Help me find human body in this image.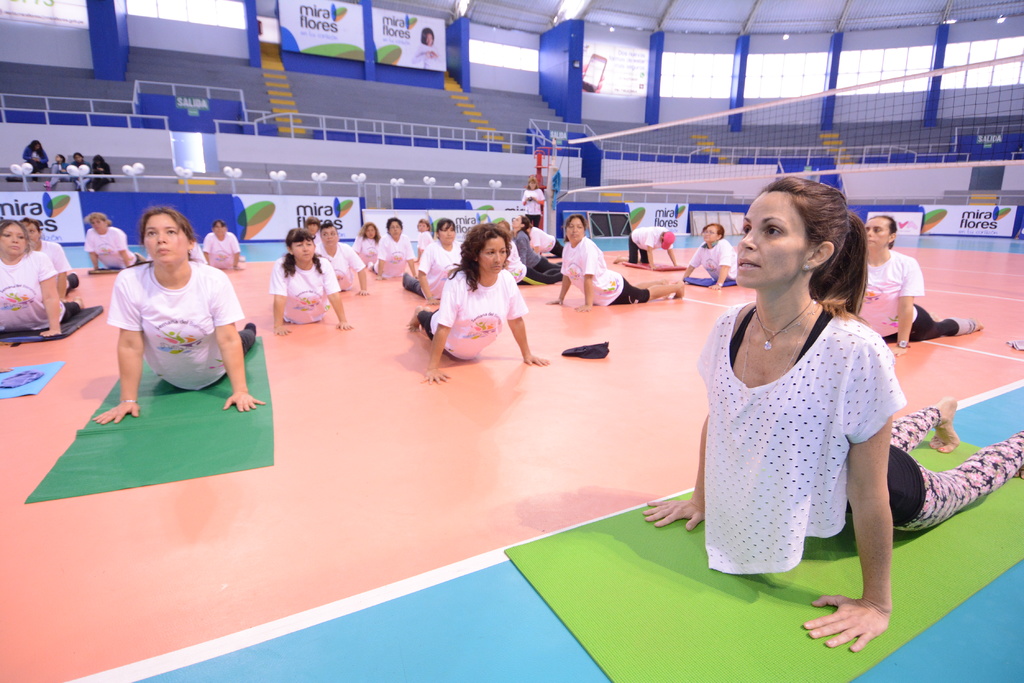
Found it: <region>302, 218, 318, 257</region>.
